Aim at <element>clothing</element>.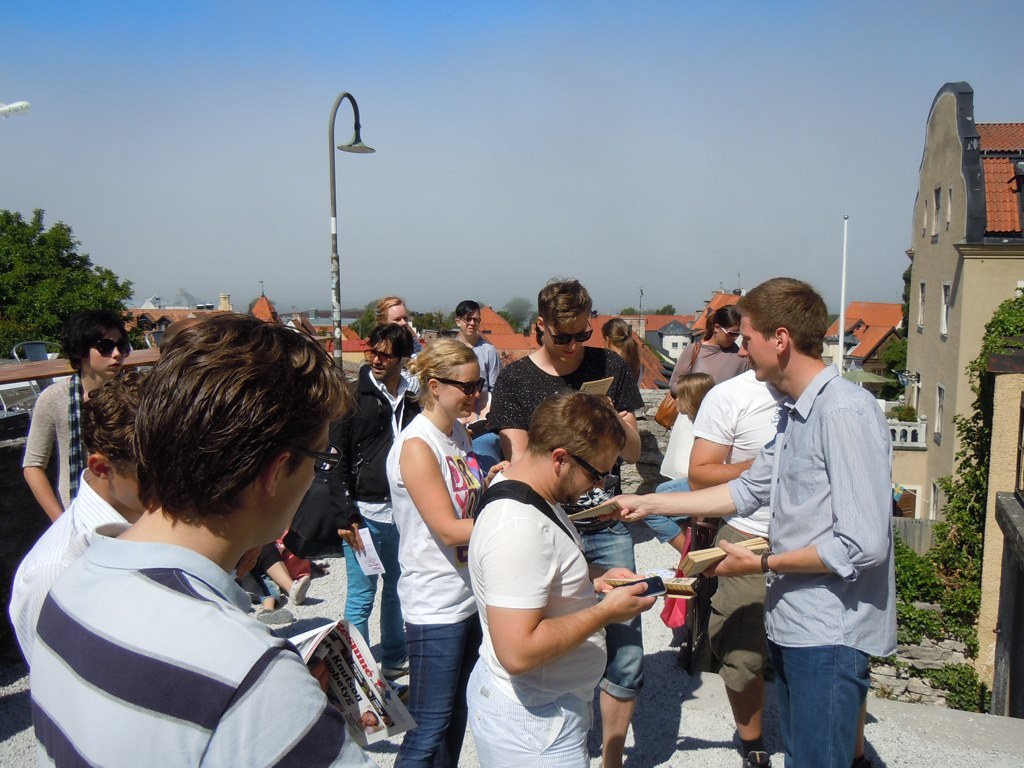
Aimed at 11 469 136 671.
